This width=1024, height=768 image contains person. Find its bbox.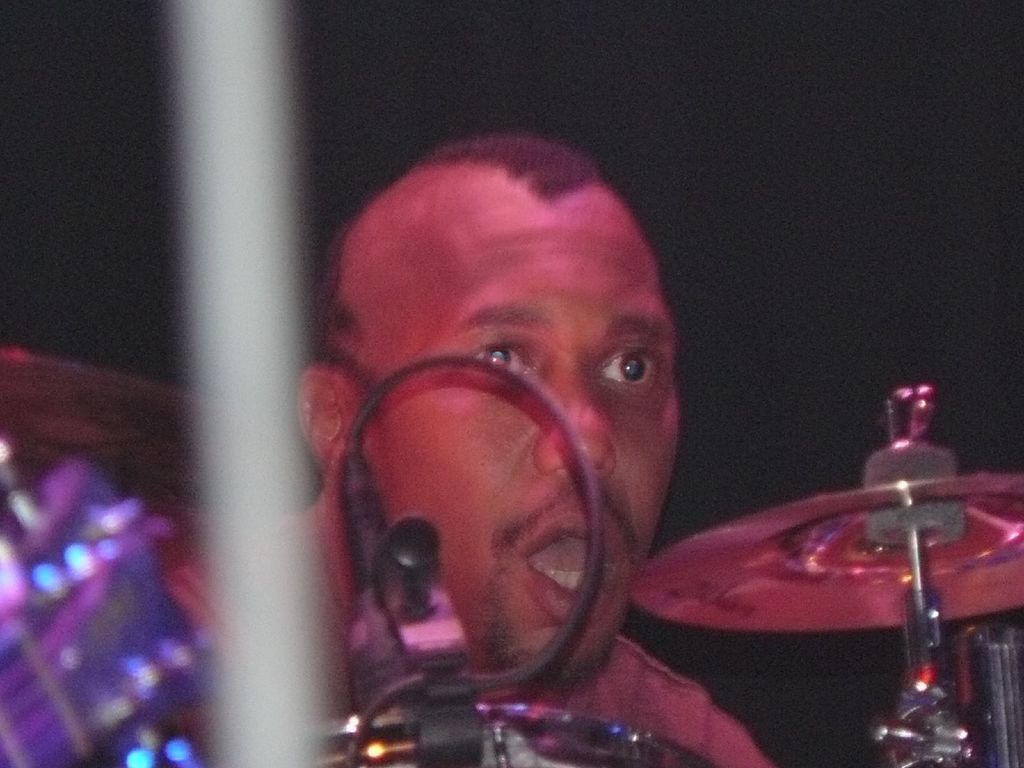
(0, 129, 779, 767).
